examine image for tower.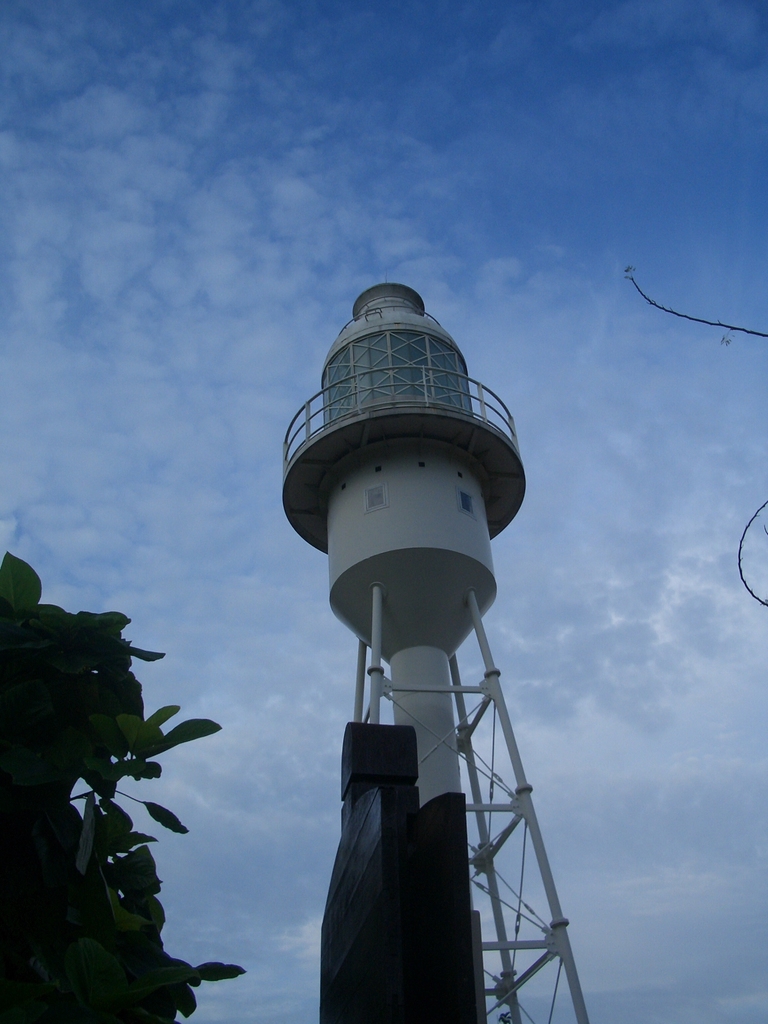
Examination result: box(276, 242, 588, 996).
